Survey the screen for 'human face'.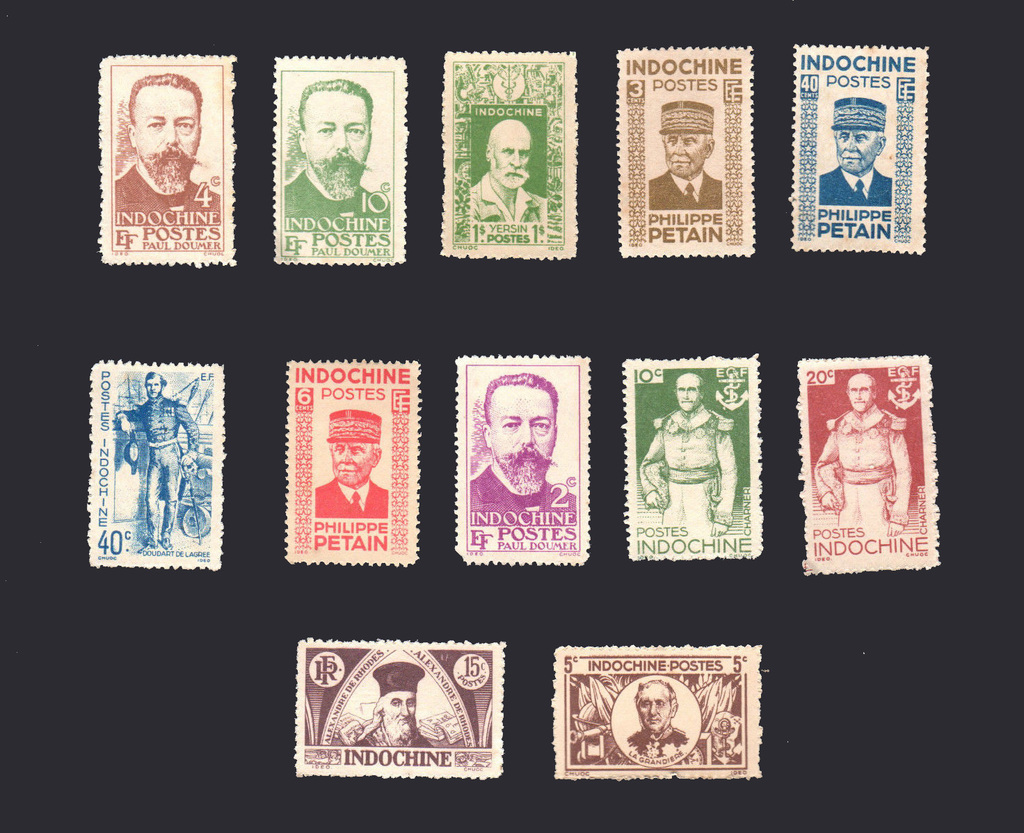
Survey found: select_region(490, 386, 554, 481).
